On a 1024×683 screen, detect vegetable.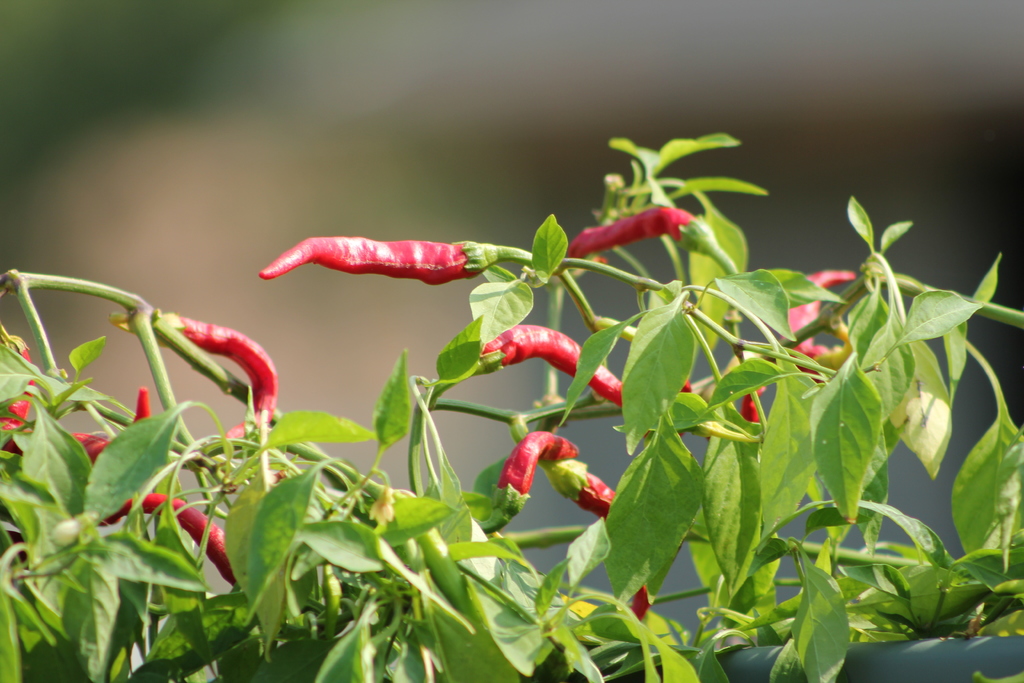
(740,381,777,434).
